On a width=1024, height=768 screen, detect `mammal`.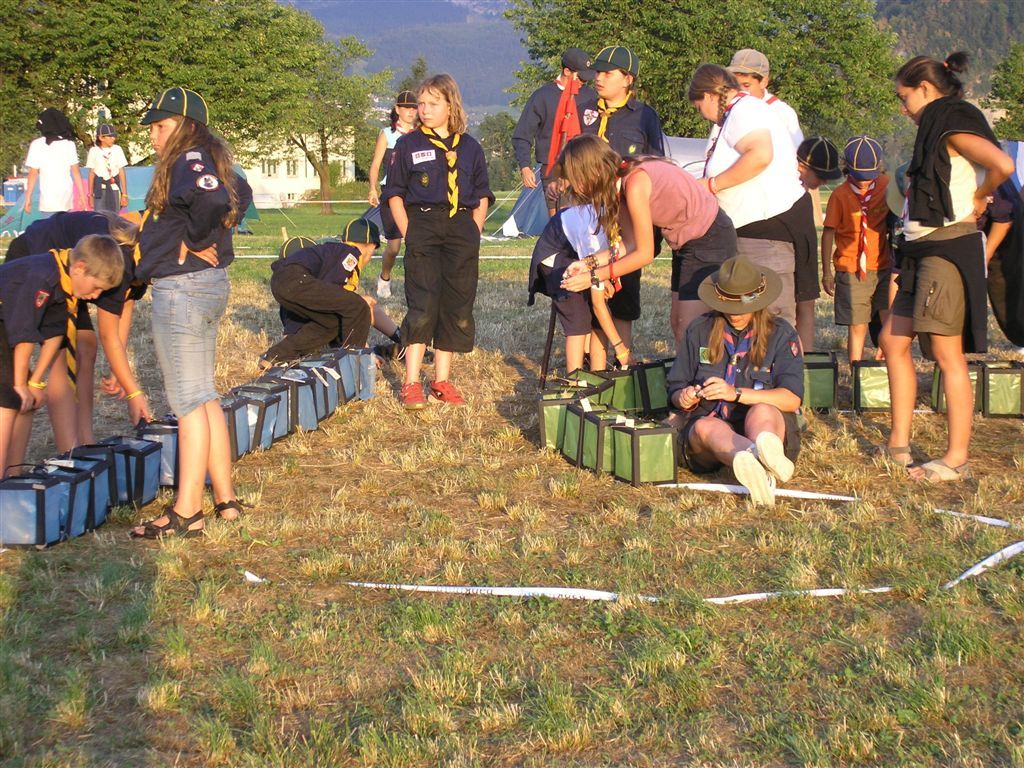
<region>977, 129, 1023, 366</region>.
